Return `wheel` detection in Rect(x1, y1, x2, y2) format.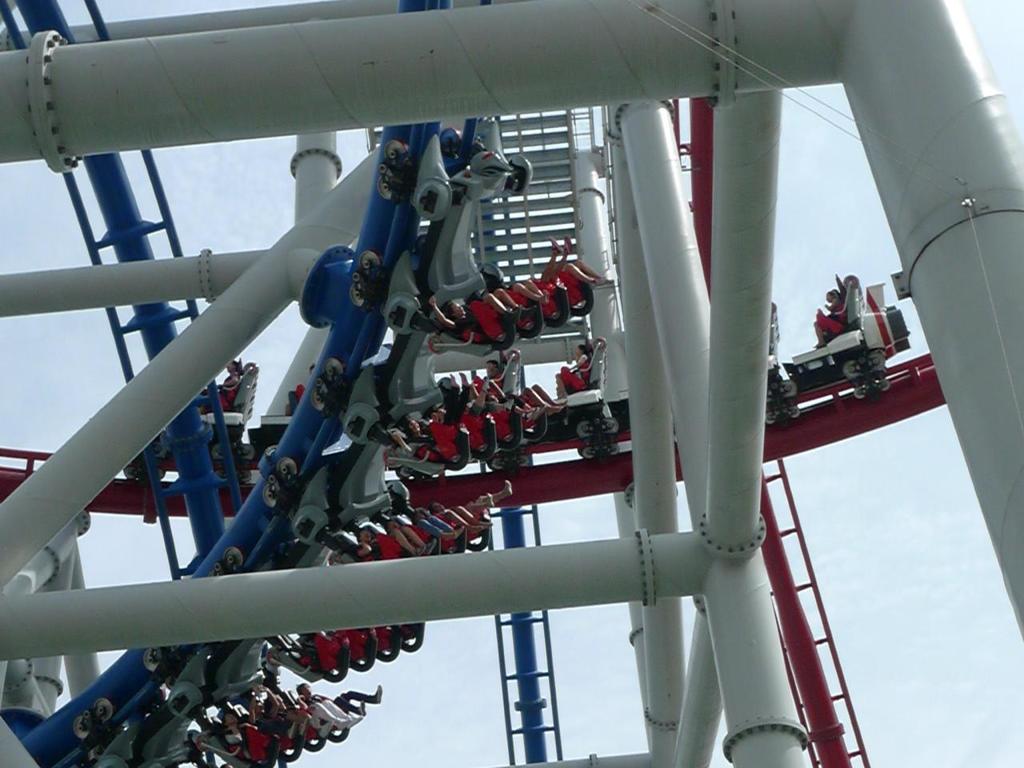
Rect(375, 175, 389, 201).
